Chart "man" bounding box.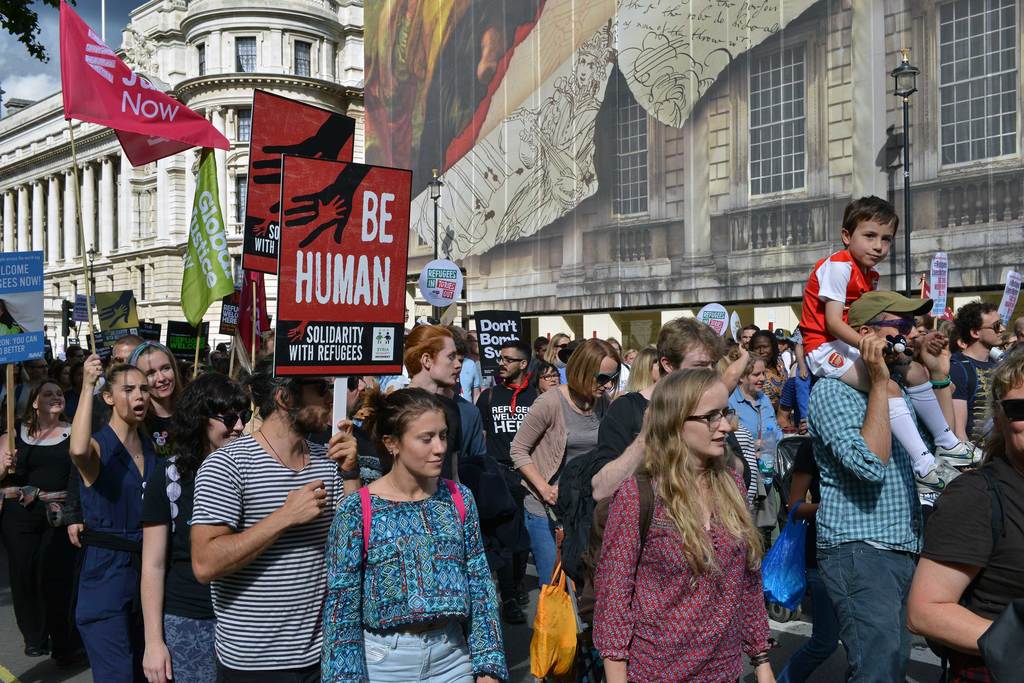
Charted: bbox=(655, 319, 717, 372).
